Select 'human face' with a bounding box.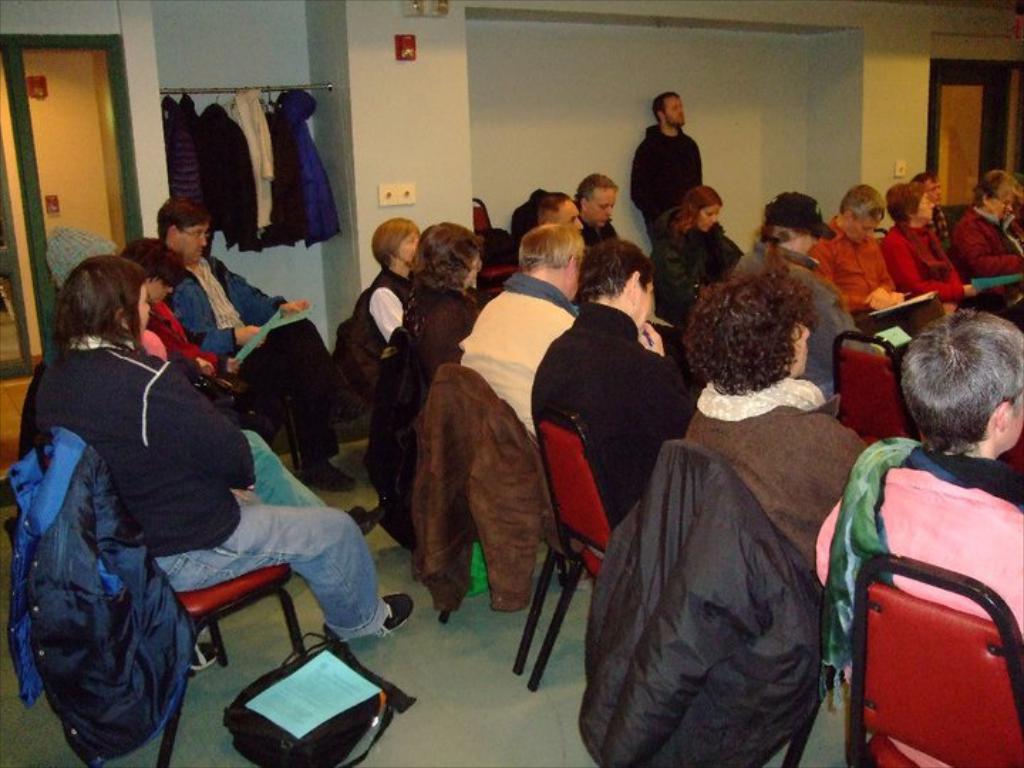
[left=402, top=233, right=422, bottom=253].
